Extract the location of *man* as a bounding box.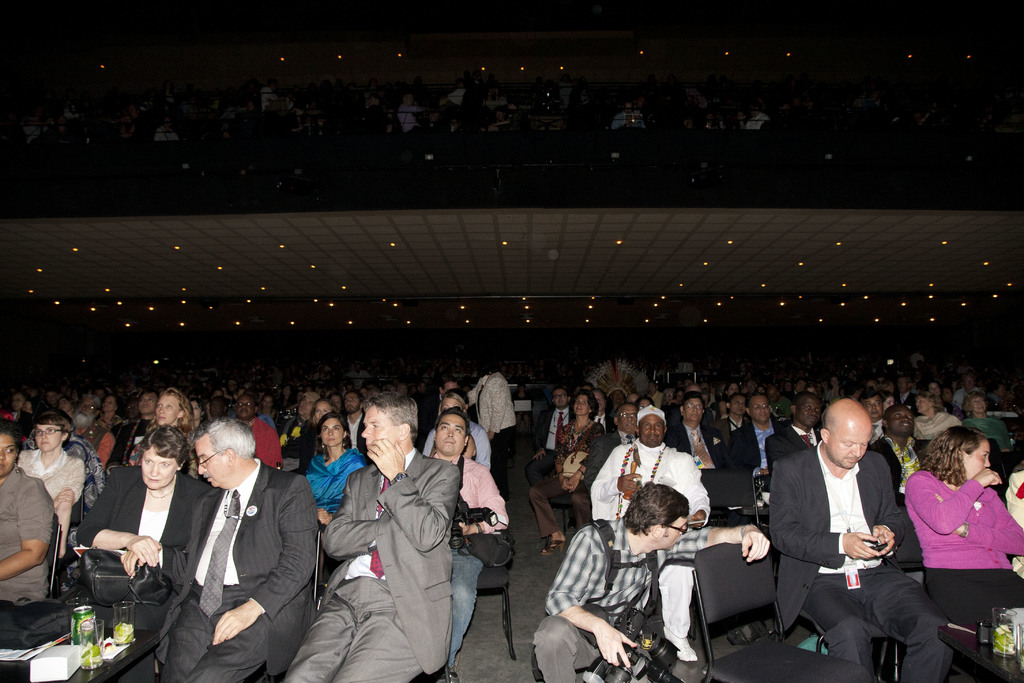
{"left": 119, "top": 416, "right": 314, "bottom": 682}.
